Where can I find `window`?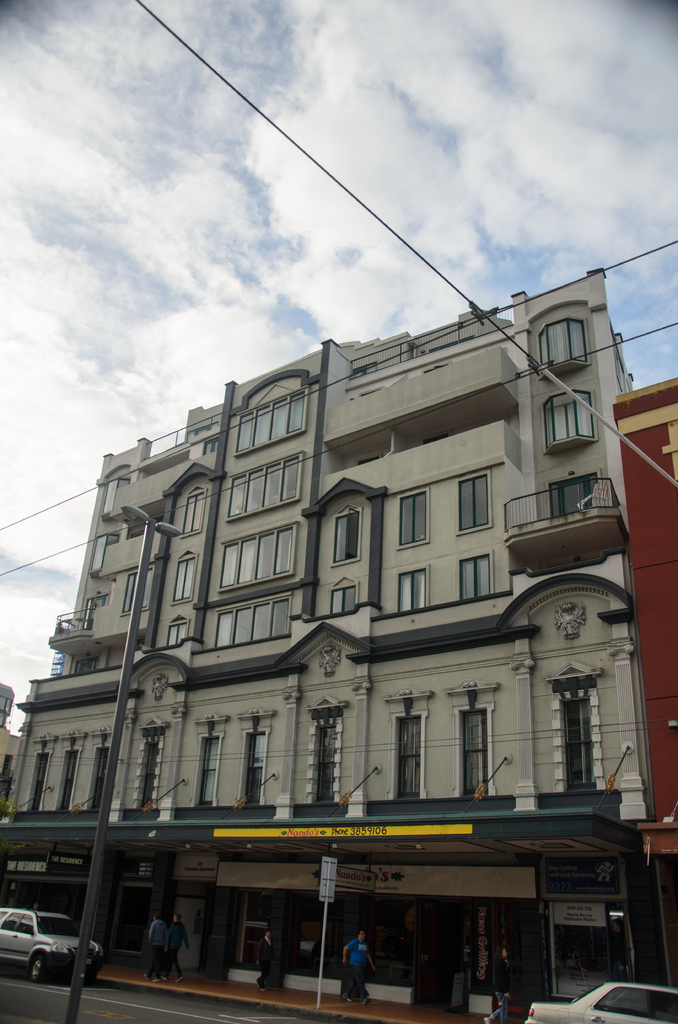
You can find it at bbox=[536, 317, 590, 376].
